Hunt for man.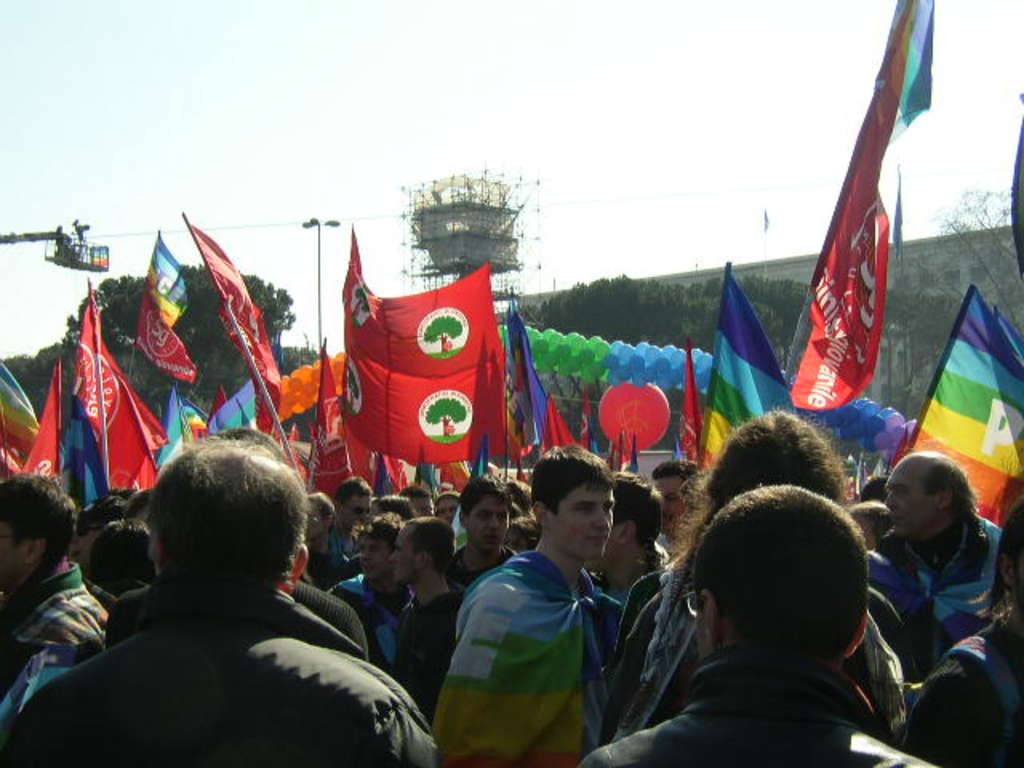
Hunted down at box=[426, 442, 616, 766].
